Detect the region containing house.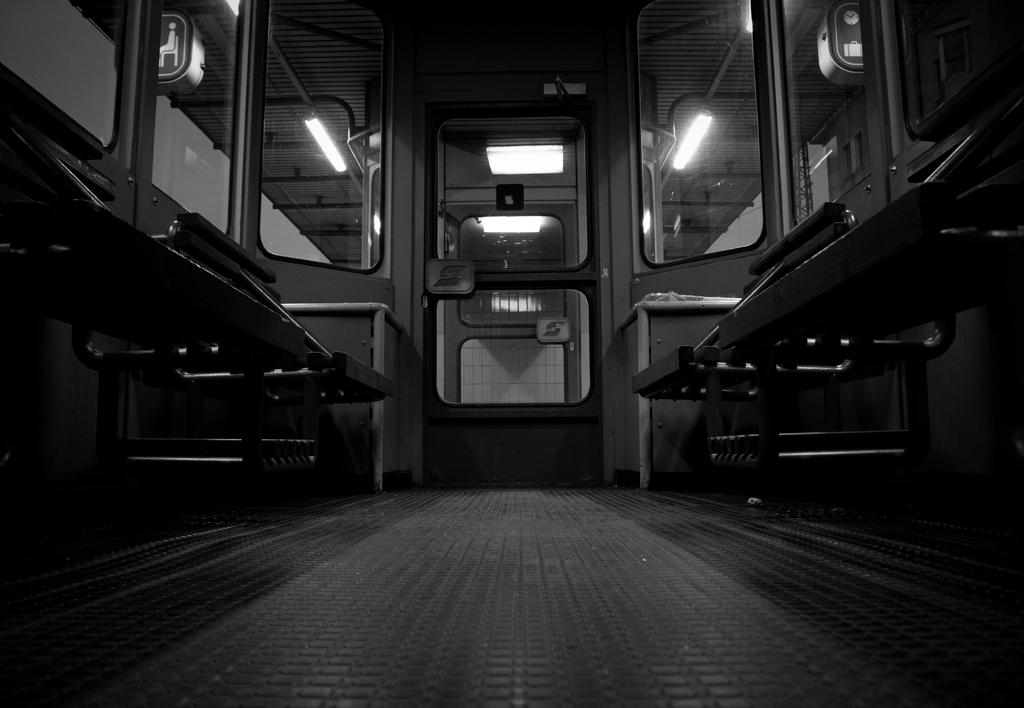
0,0,1023,707.
